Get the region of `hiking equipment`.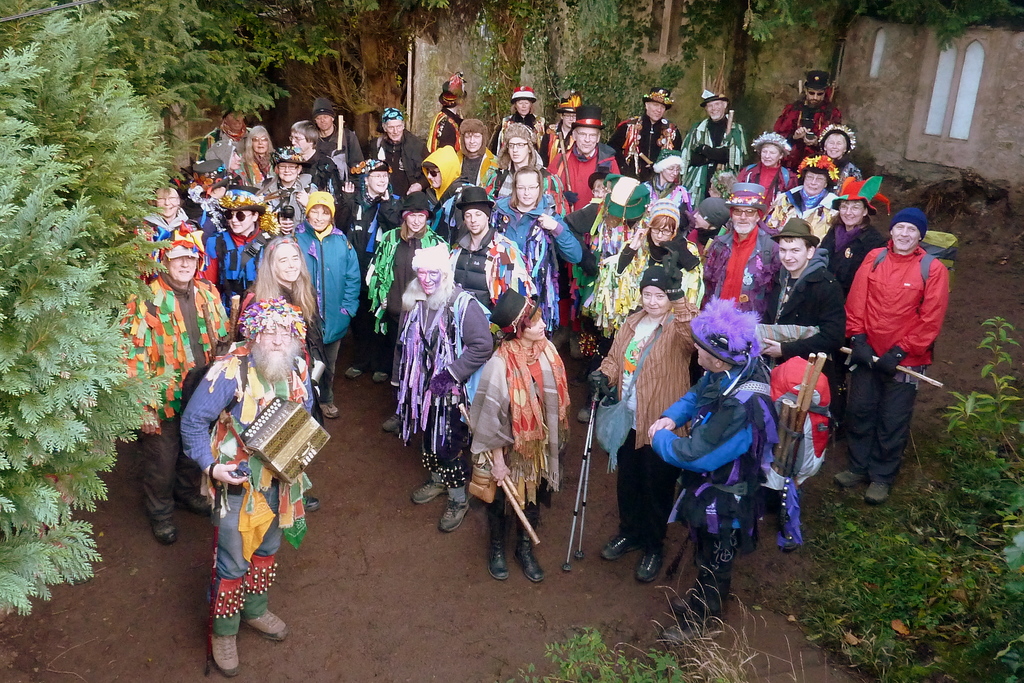
336, 114, 346, 153.
